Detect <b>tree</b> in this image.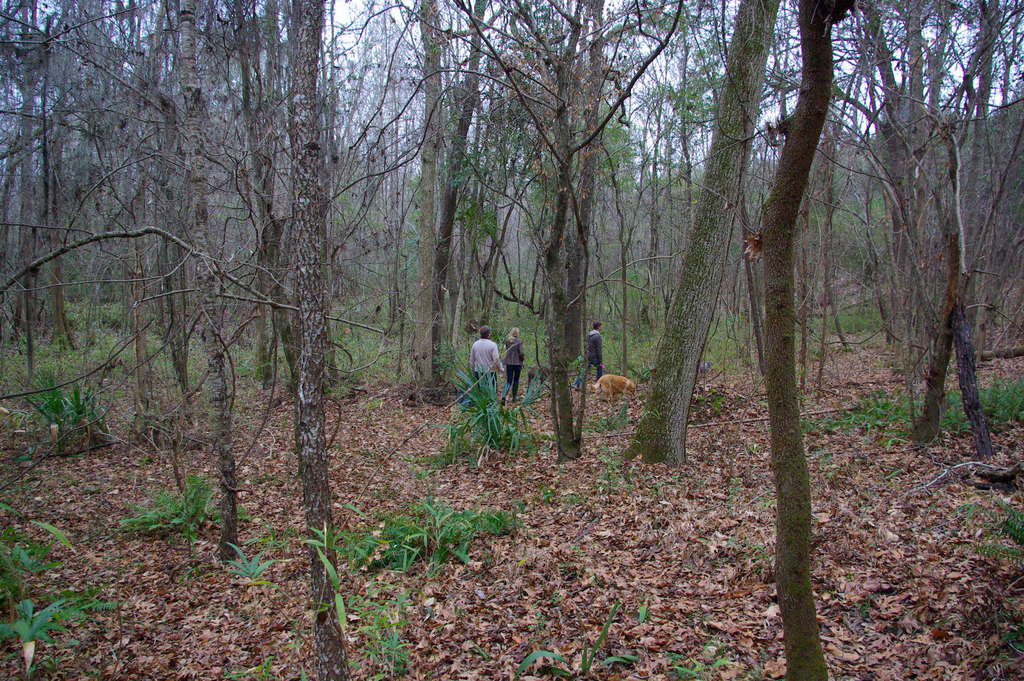
Detection: crop(555, 0, 623, 466).
